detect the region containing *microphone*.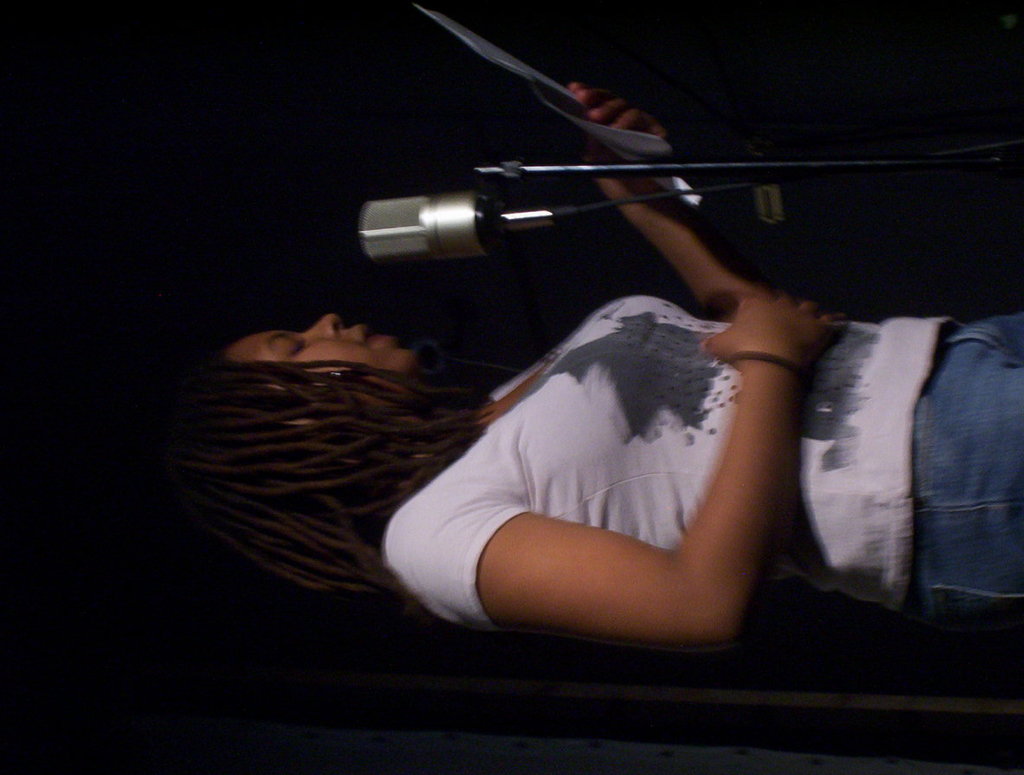
<region>349, 184, 581, 263</region>.
